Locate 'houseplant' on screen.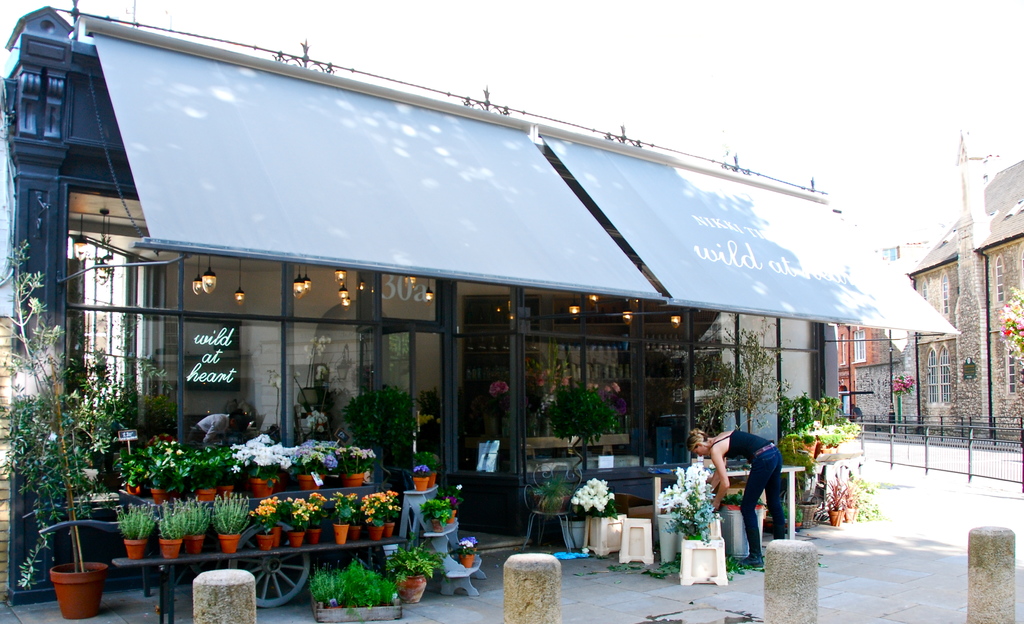
On screen at select_region(287, 492, 316, 547).
